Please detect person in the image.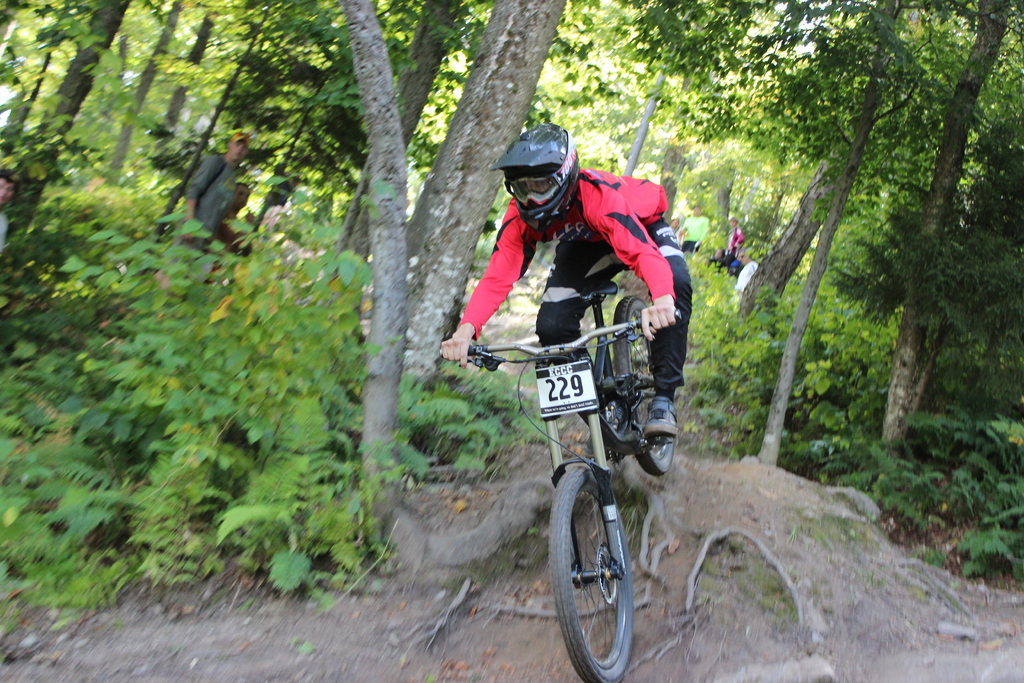
select_region(729, 215, 745, 267).
